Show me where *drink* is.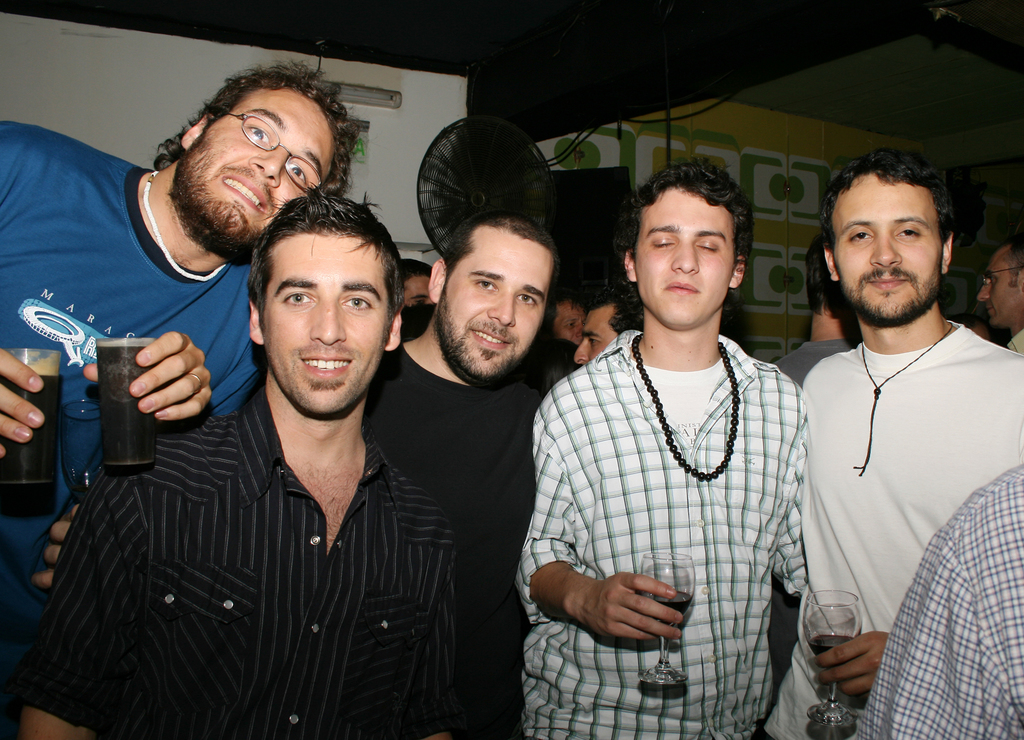
*drink* is at 96, 346, 157, 466.
